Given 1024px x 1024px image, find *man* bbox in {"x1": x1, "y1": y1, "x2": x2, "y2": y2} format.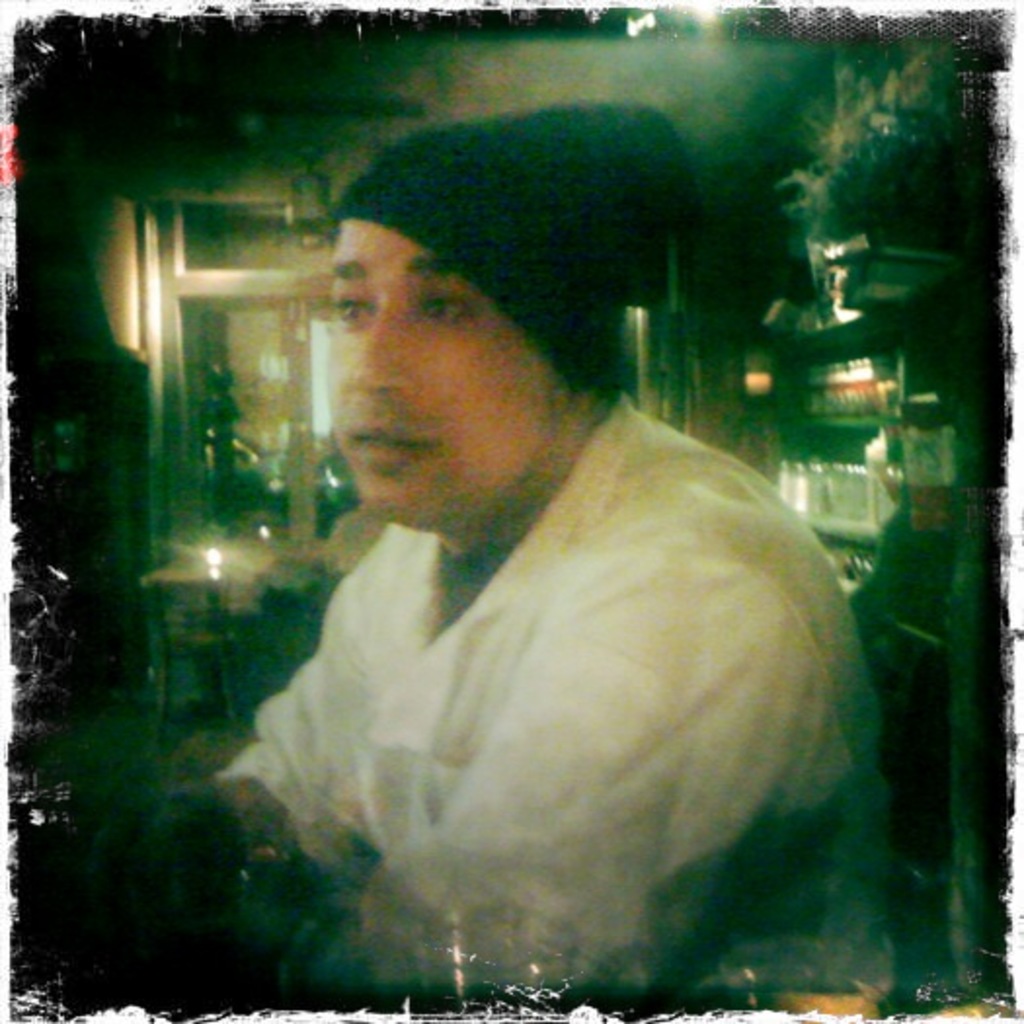
{"x1": 150, "y1": 119, "x2": 872, "y2": 985}.
